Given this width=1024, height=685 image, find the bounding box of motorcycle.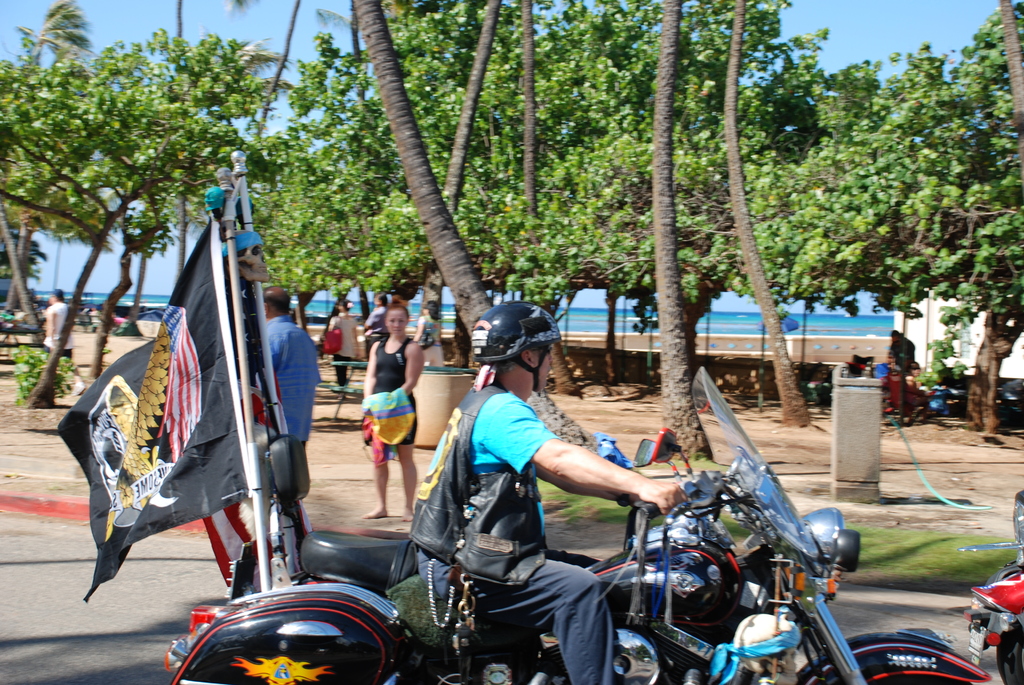
l=111, t=330, r=892, b=683.
